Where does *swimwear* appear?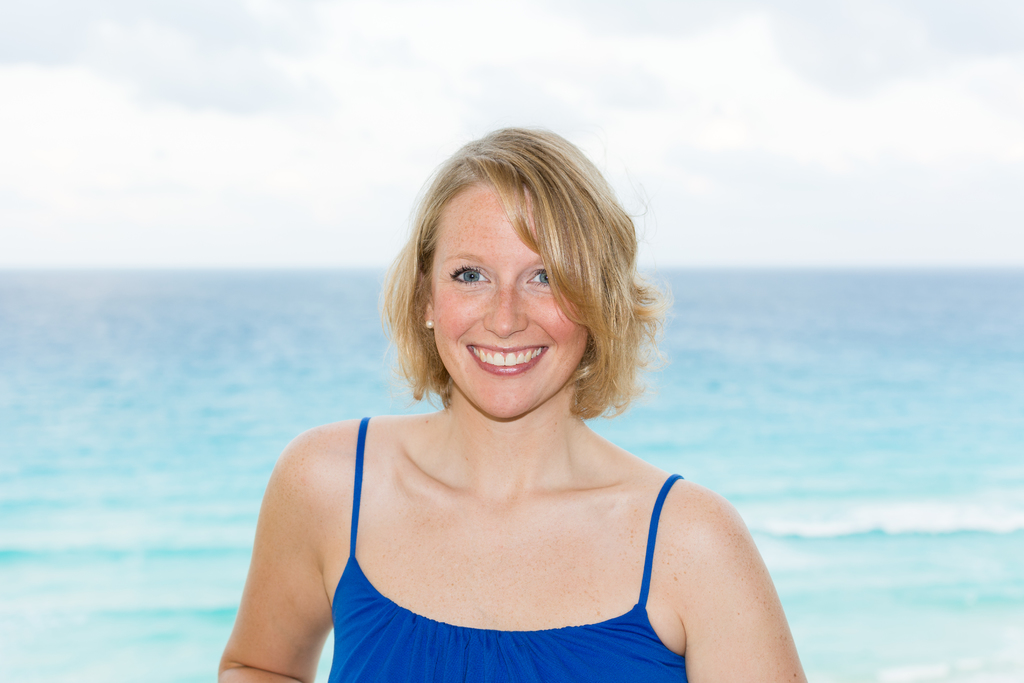
Appears at bbox(327, 418, 689, 682).
